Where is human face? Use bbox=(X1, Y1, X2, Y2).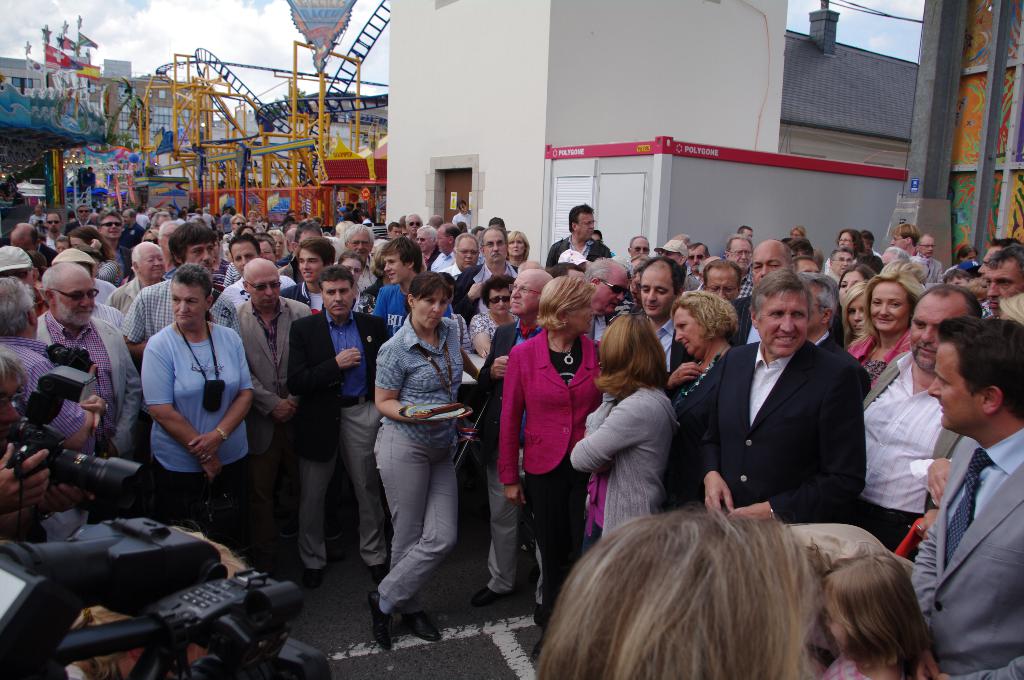
bbox=(755, 290, 808, 354).
